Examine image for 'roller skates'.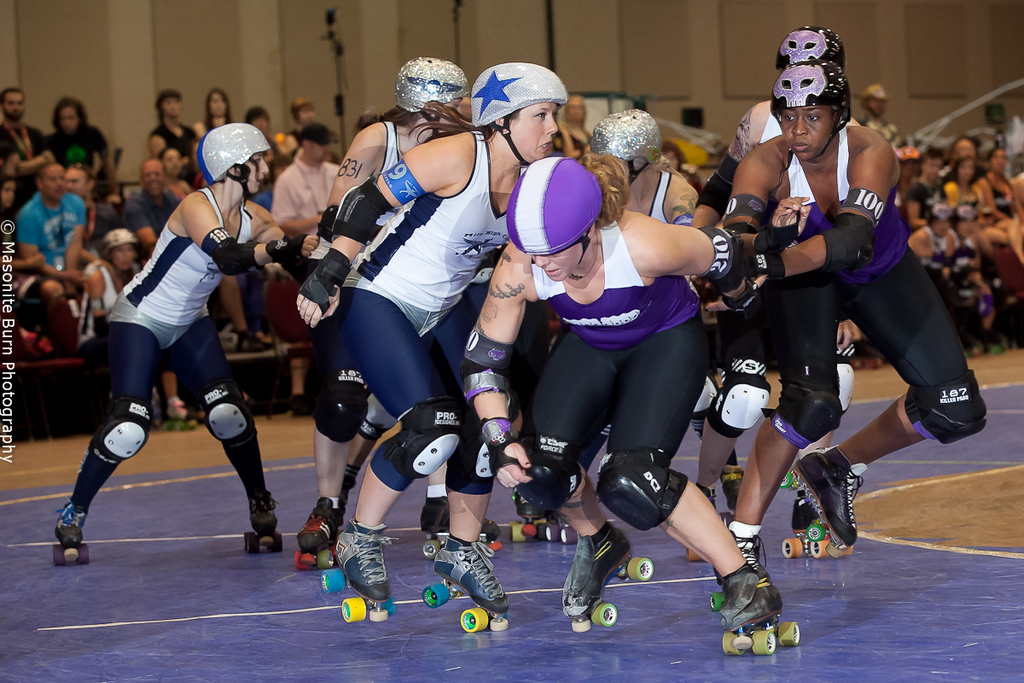
Examination result: 50:498:90:567.
